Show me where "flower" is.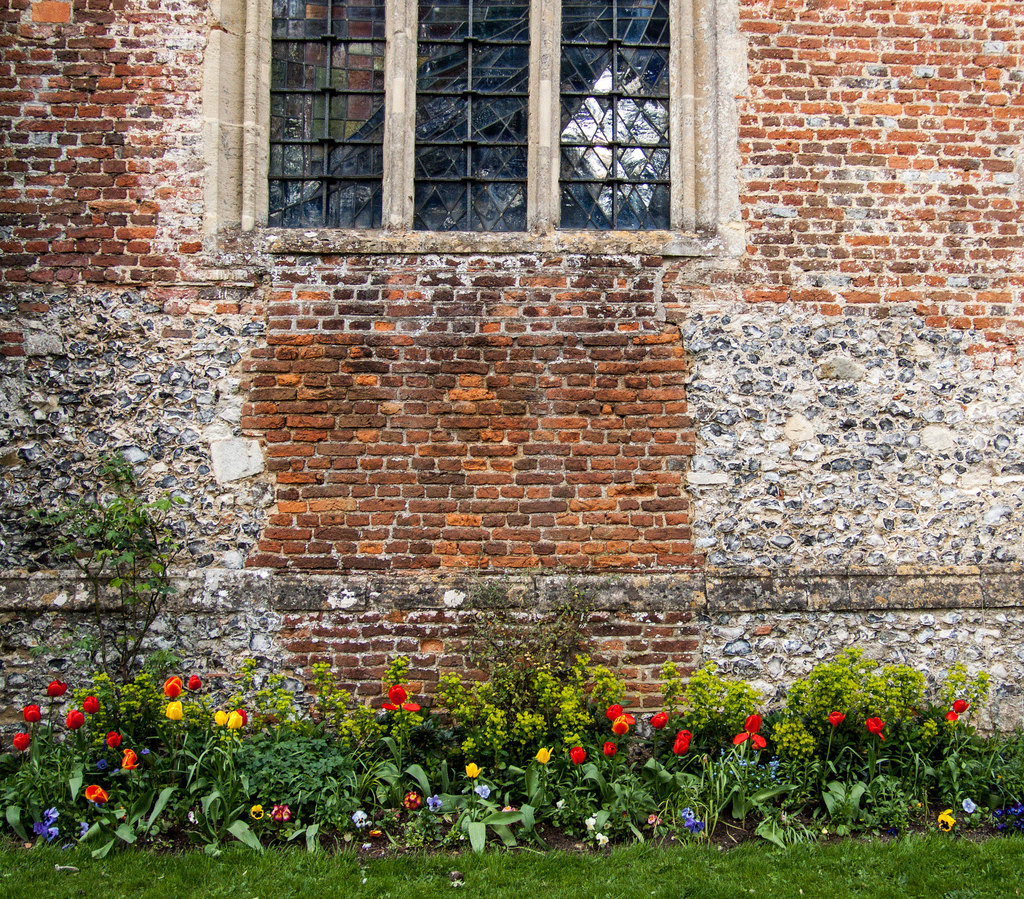
"flower" is at <box>22,704,45,725</box>.
